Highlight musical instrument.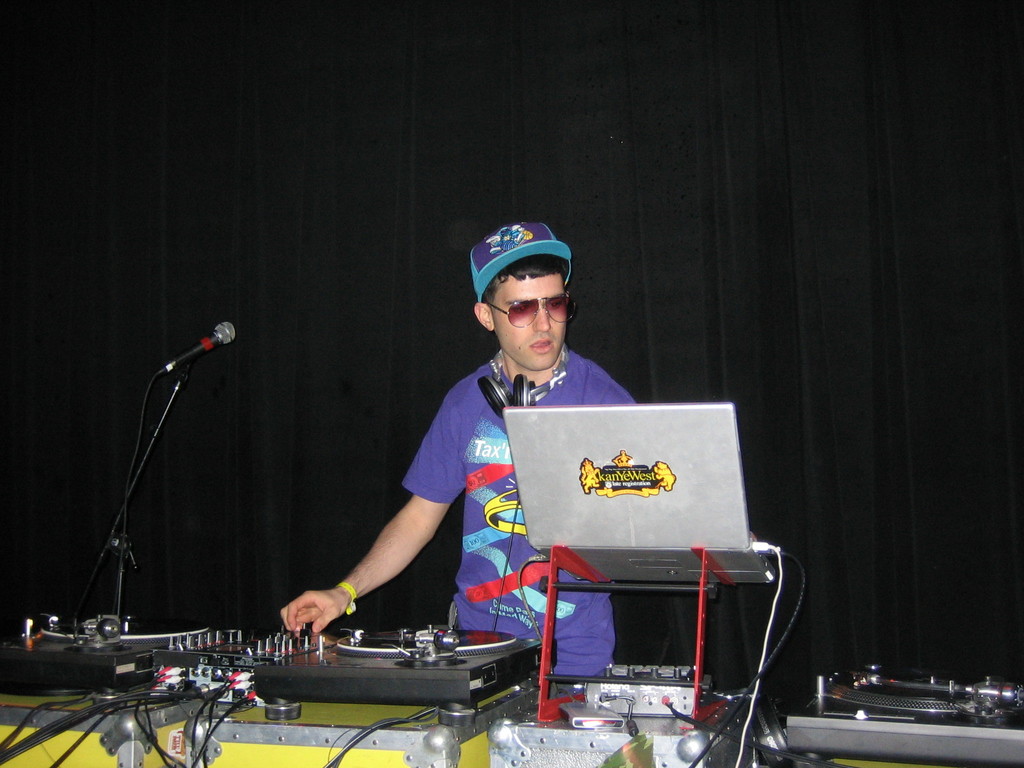
Highlighted region: l=773, t=658, r=1023, b=767.
